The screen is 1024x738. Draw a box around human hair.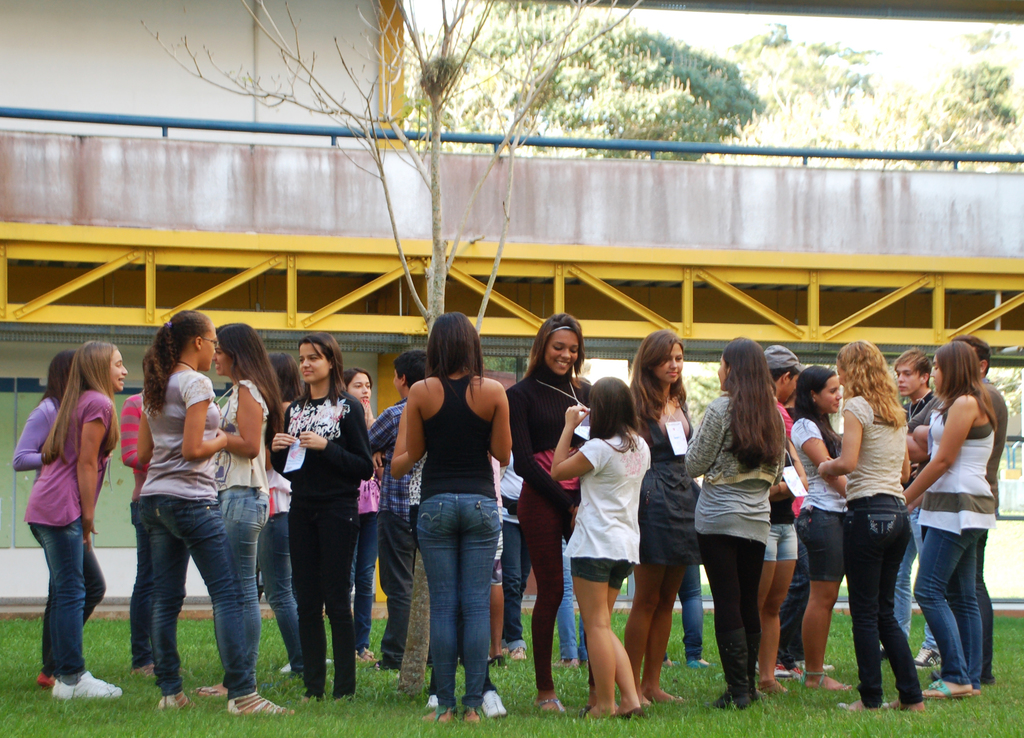
[x1=394, y1=349, x2=435, y2=396].
